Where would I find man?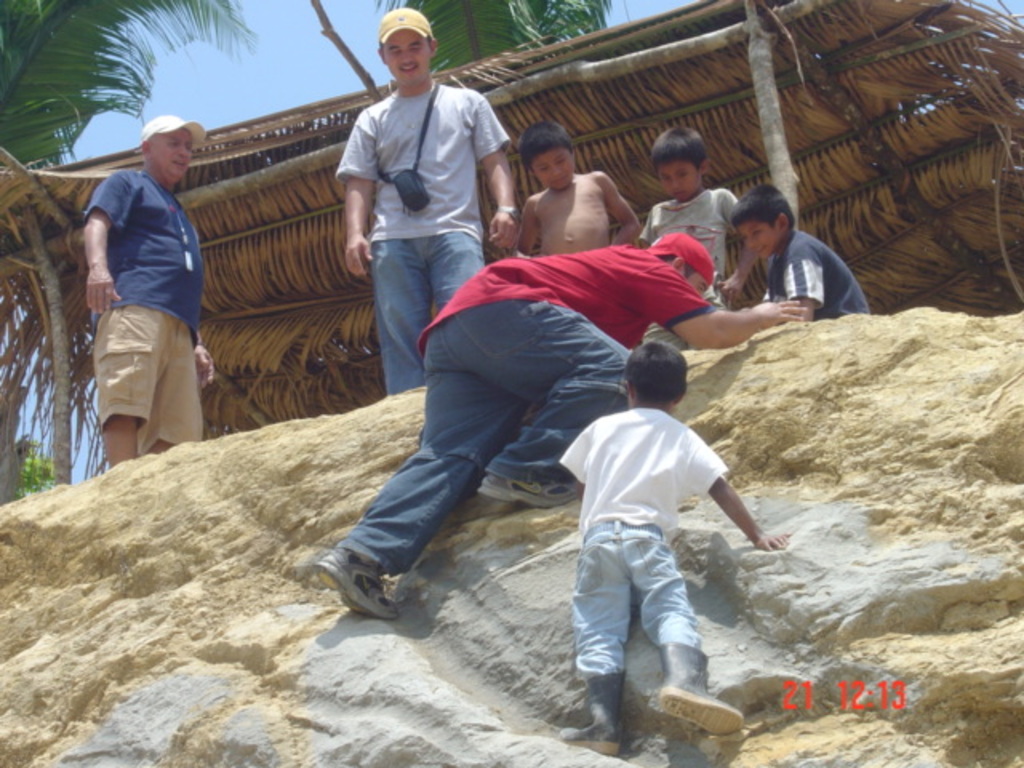
At (334,2,518,394).
